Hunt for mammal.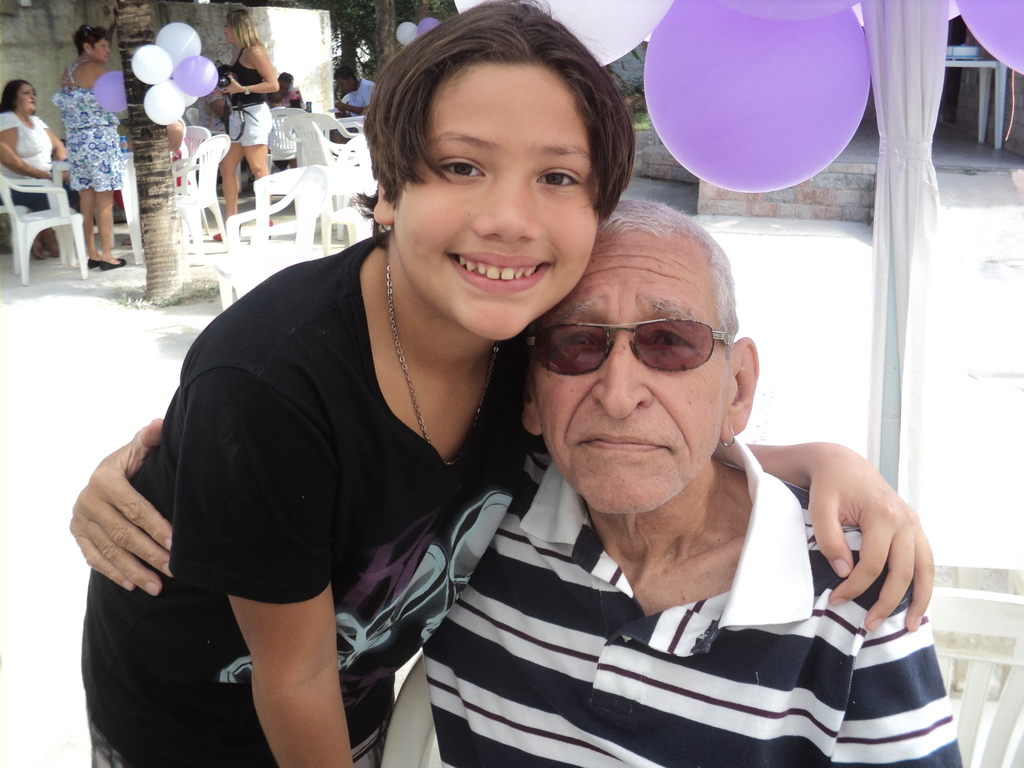
Hunted down at l=65, t=193, r=964, b=767.
